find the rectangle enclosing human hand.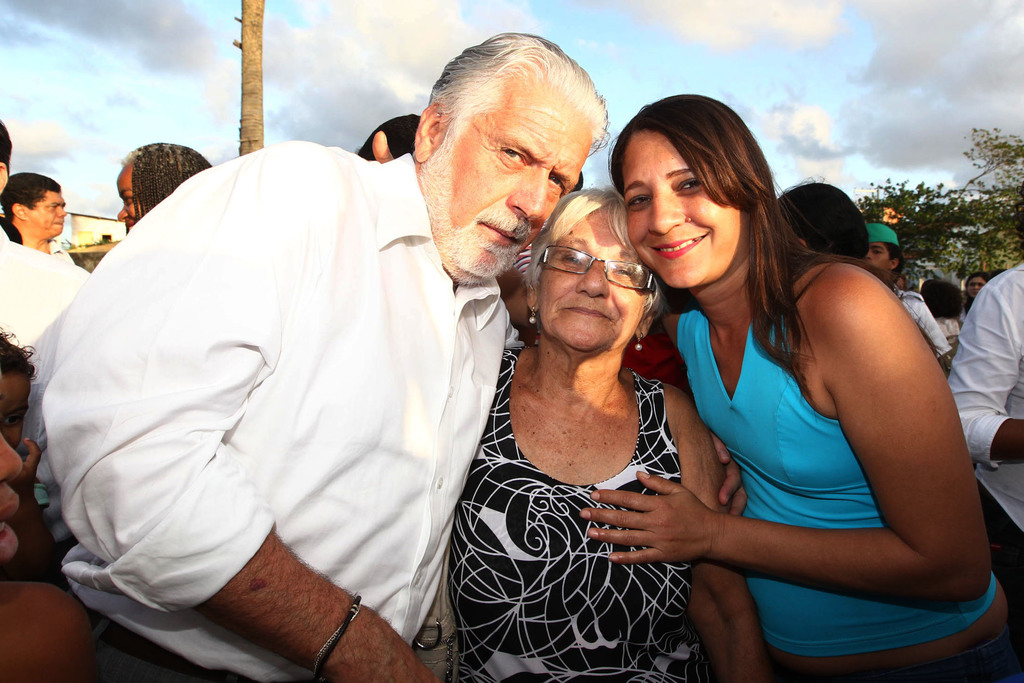
(713,430,751,522).
